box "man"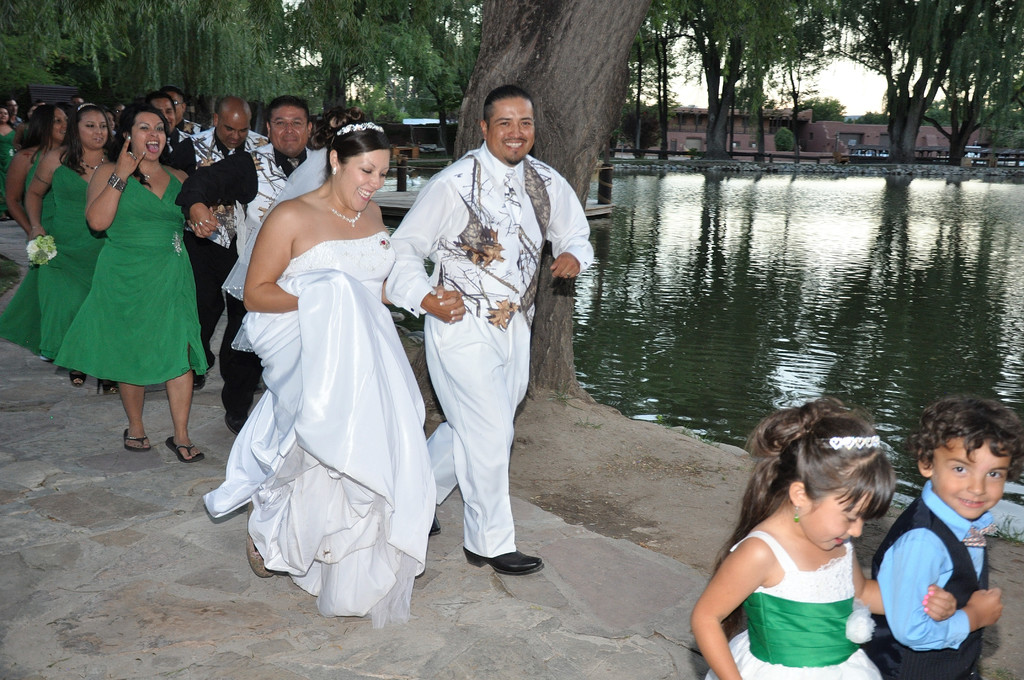
[173,97,316,433]
